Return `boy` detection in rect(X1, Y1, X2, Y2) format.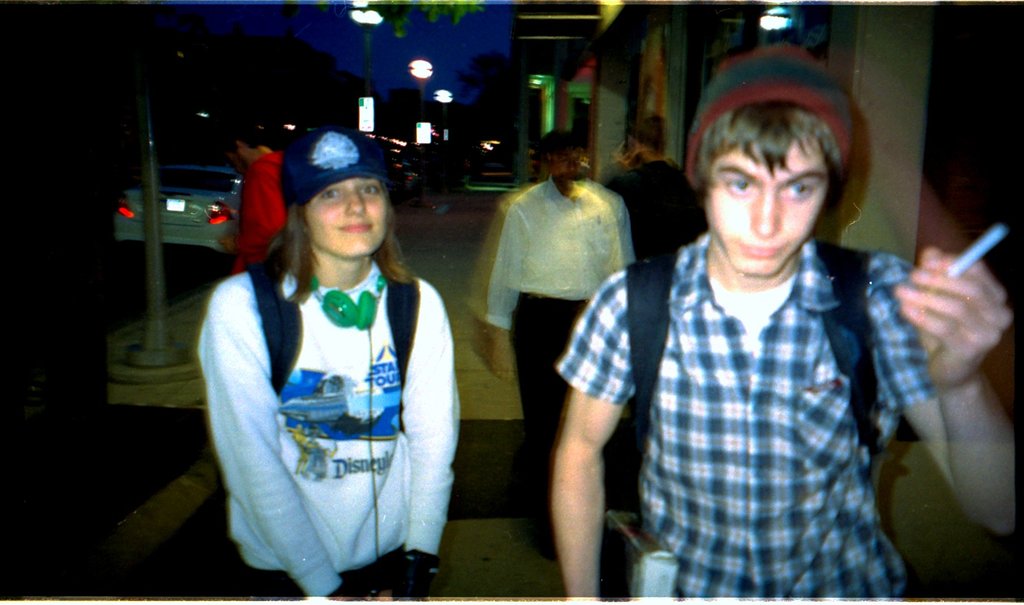
rect(209, 119, 297, 288).
